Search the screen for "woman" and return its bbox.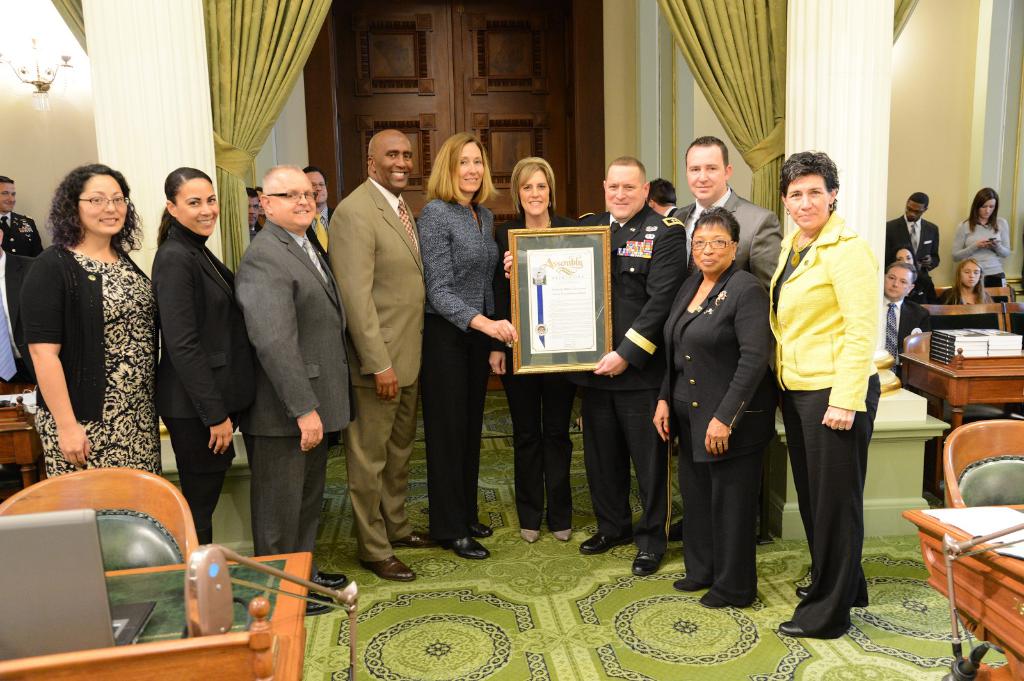
Found: x1=950 y1=184 x2=1014 y2=287.
